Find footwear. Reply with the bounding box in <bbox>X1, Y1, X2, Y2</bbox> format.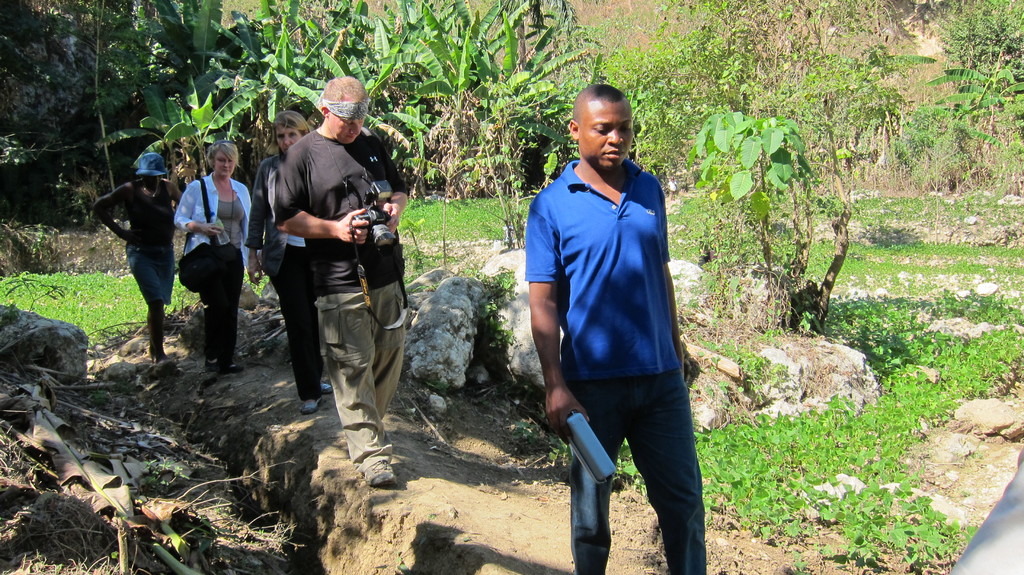
<bbox>296, 395, 326, 421</bbox>.
